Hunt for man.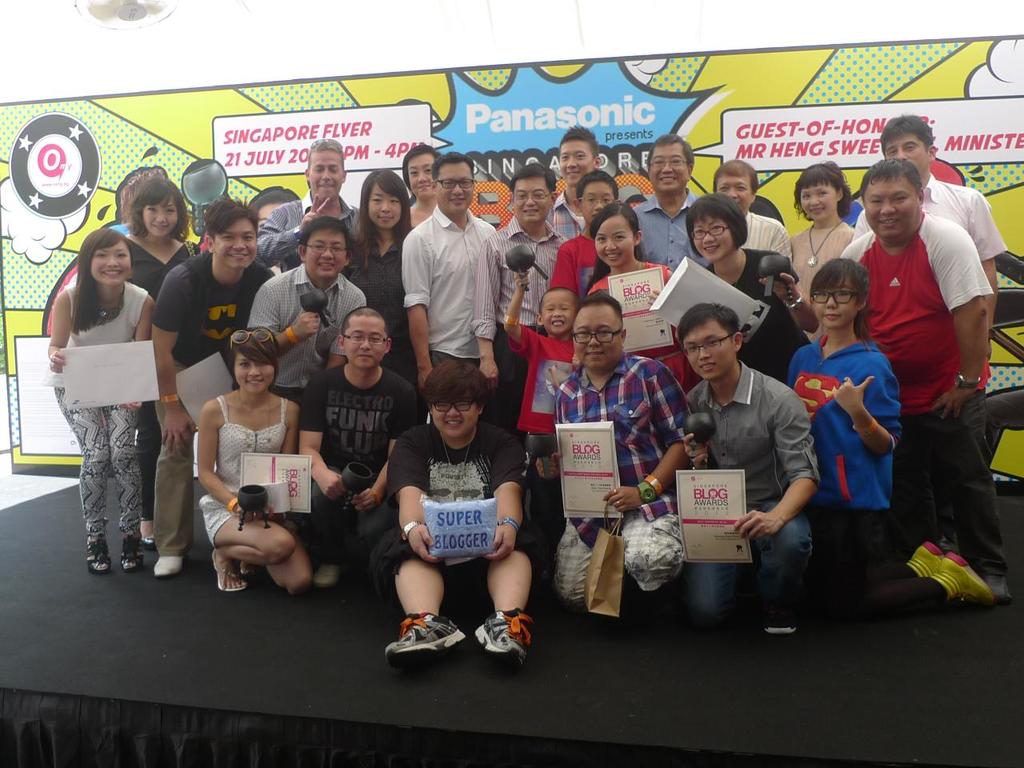
Hunted down at 398:150:500:405.
